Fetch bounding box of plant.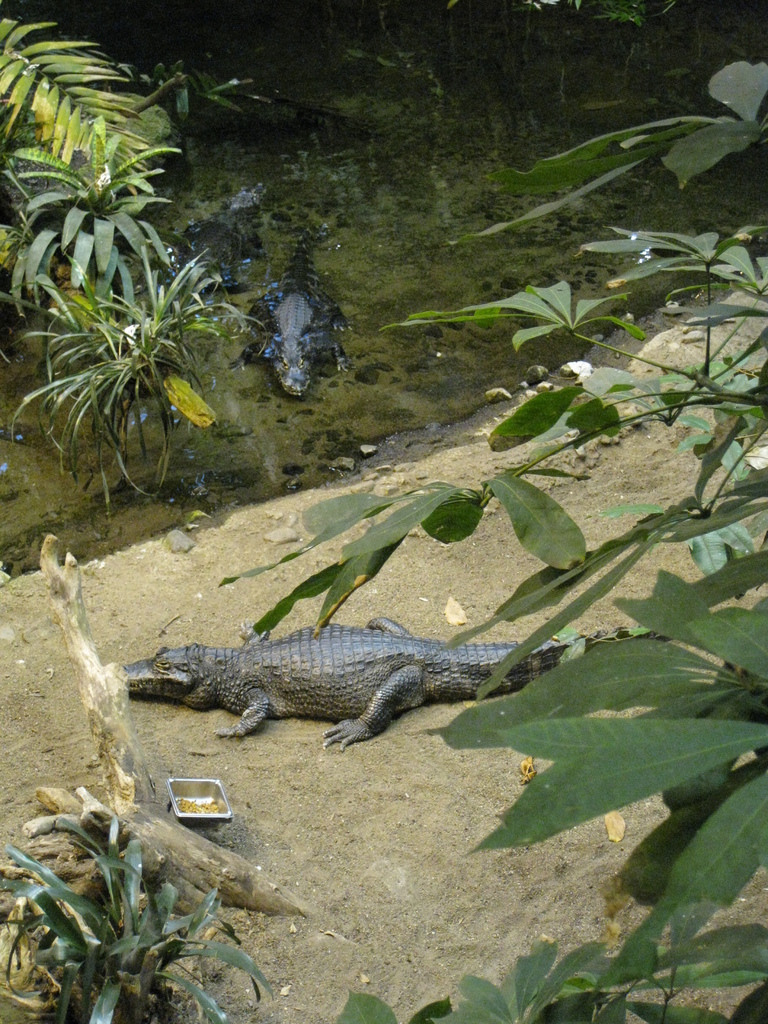
Bbox: Rect(0, 800, 303, 1015).
